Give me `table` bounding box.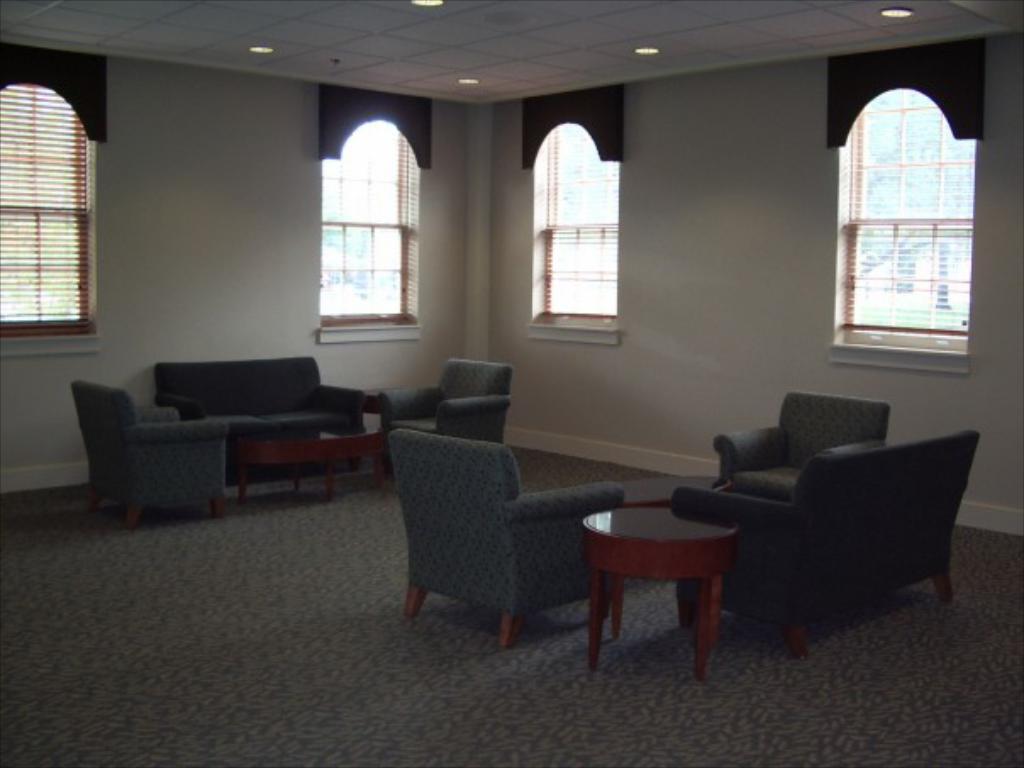
614 475 731 507.
